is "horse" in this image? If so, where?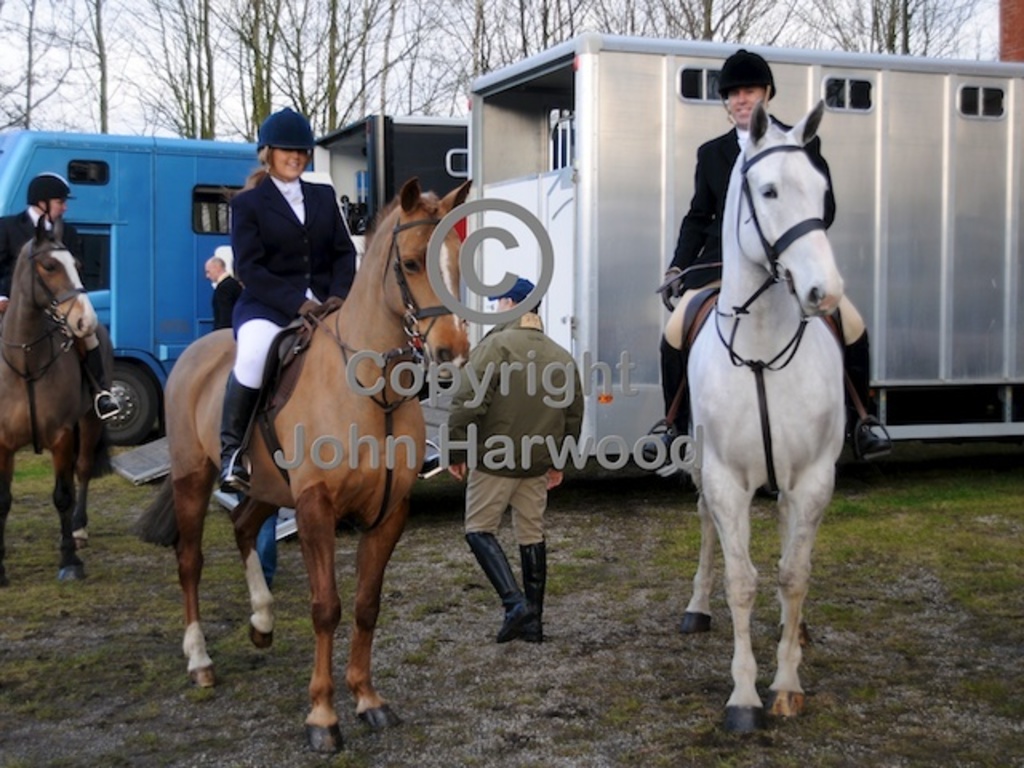
Yes, at 0/214/115/584.
